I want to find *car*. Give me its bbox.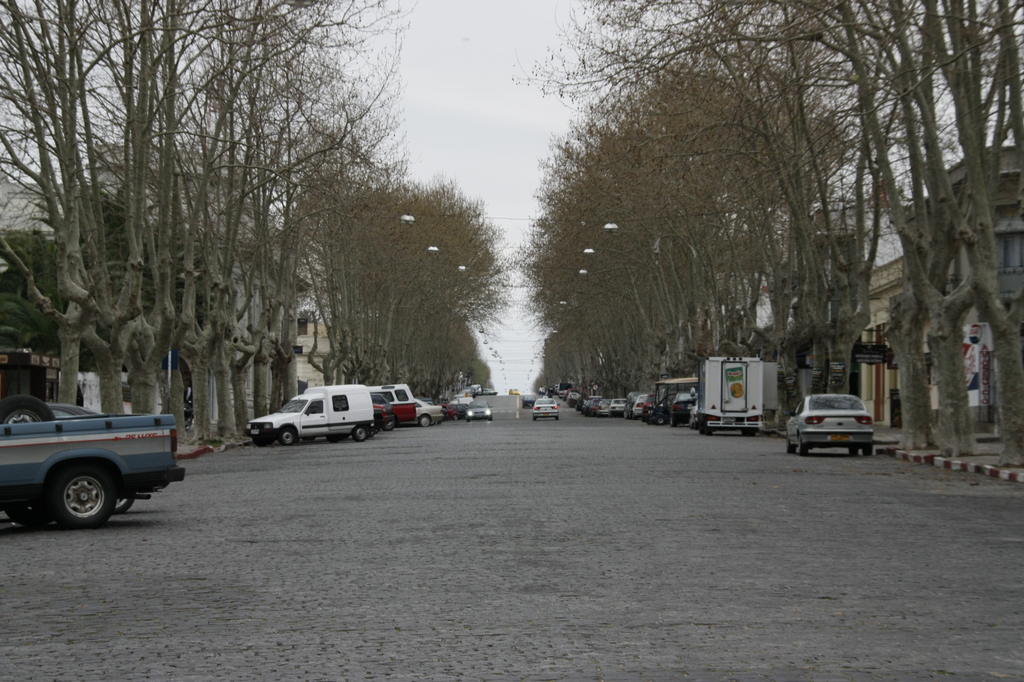
(x1=779, y1=388, x2=881, y2=453).
